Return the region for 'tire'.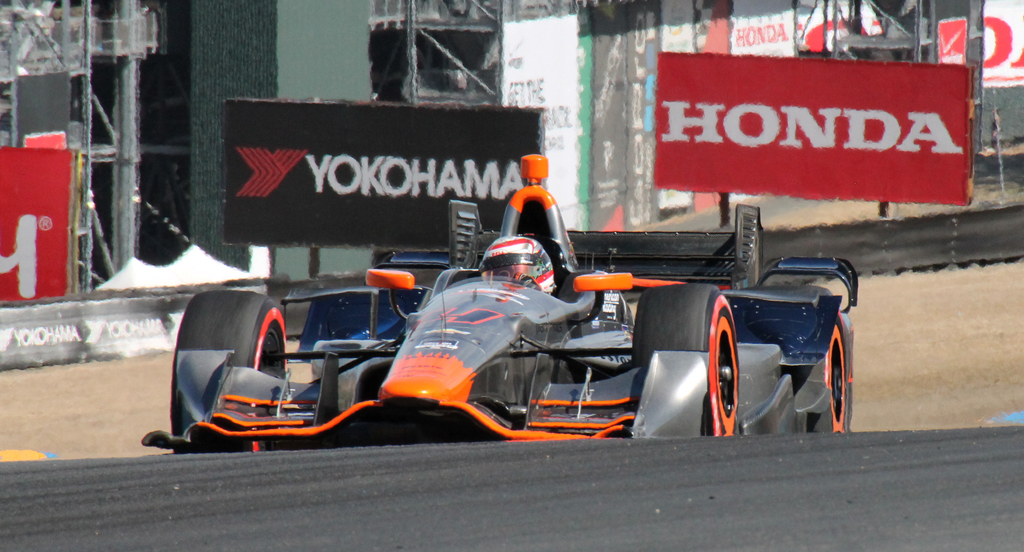
region(801, 316, 848, 435).
